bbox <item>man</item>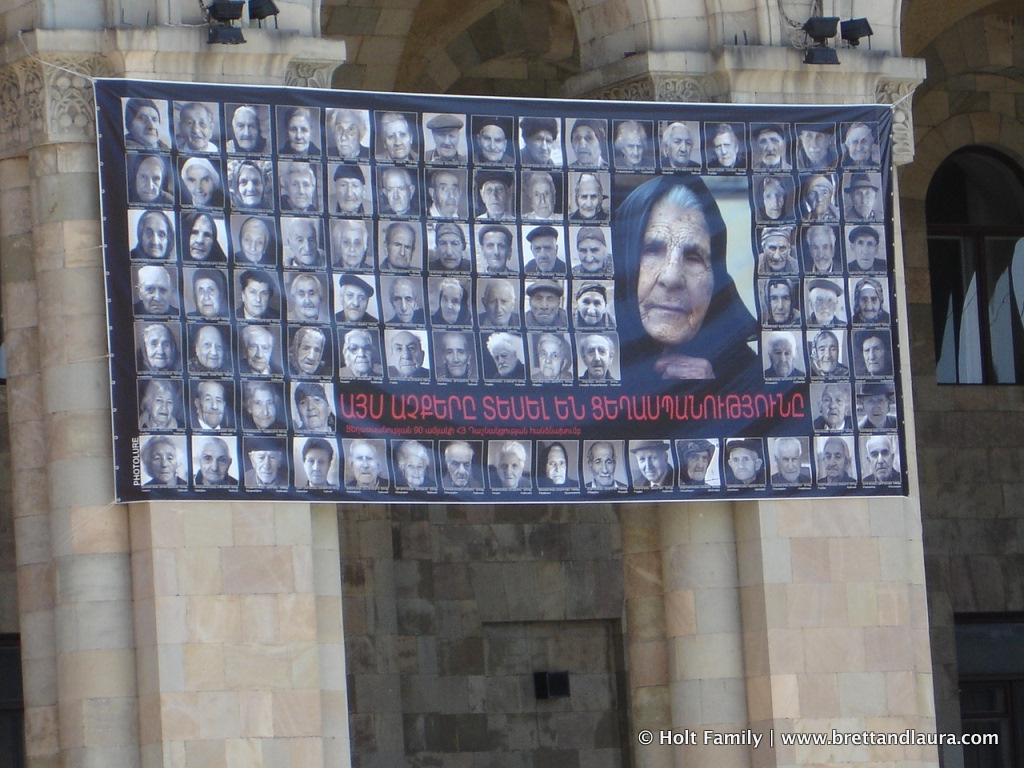
region(850, 275, 891, 323)
